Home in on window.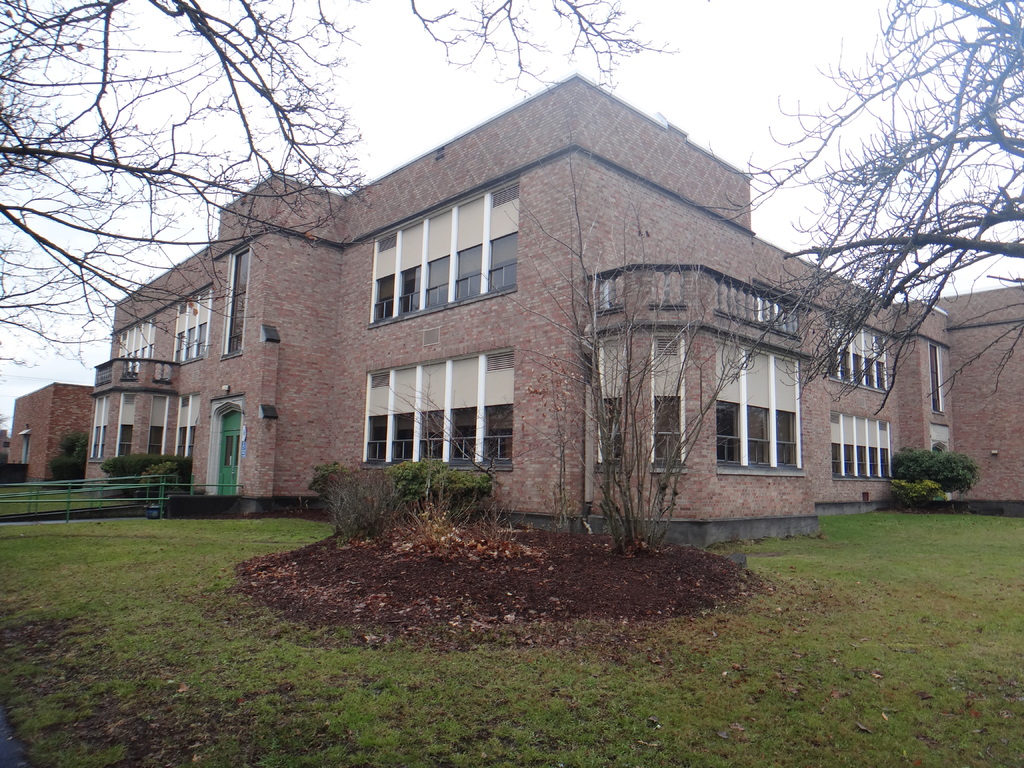
Homed in at x1=179, y1=392, x2=200, y2=461.
